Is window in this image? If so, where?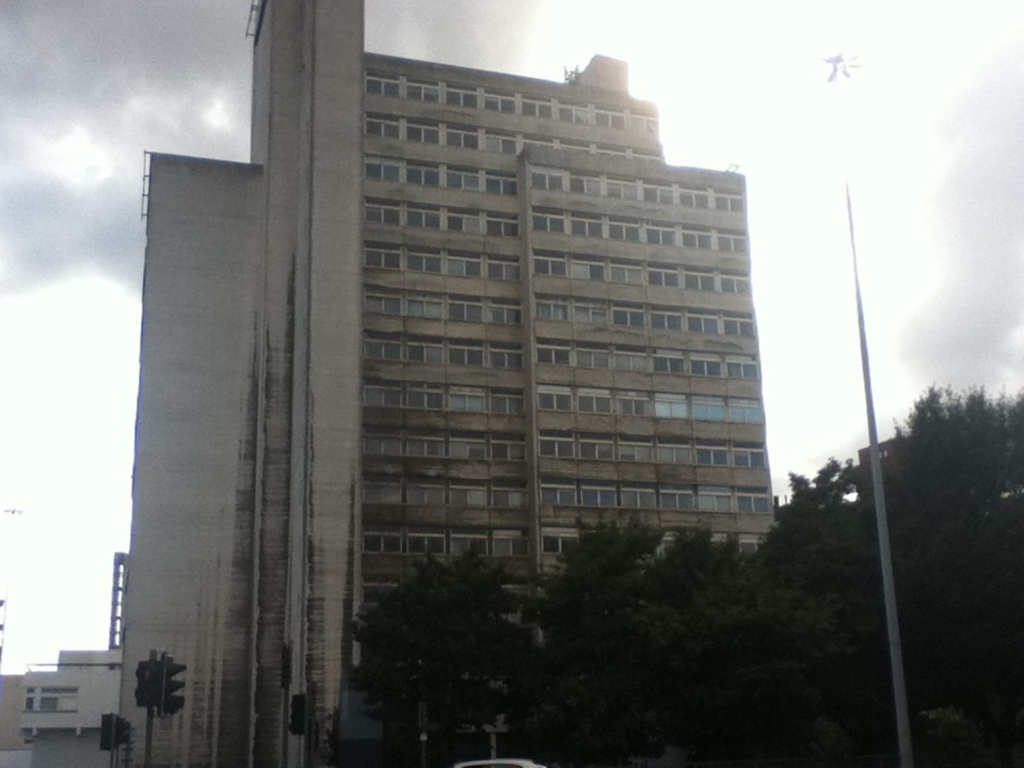
Yes, at region(543, 531, 577, 553).
